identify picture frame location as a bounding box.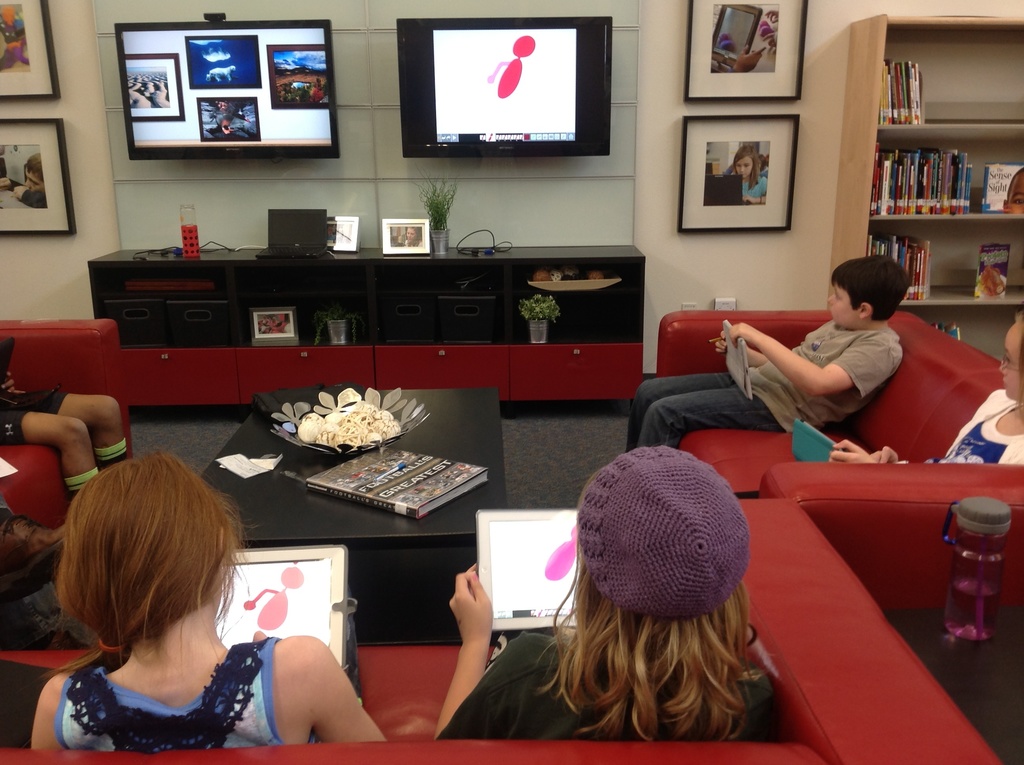
pyautogui.locateOnScreen(245, 307, 298, 342).
